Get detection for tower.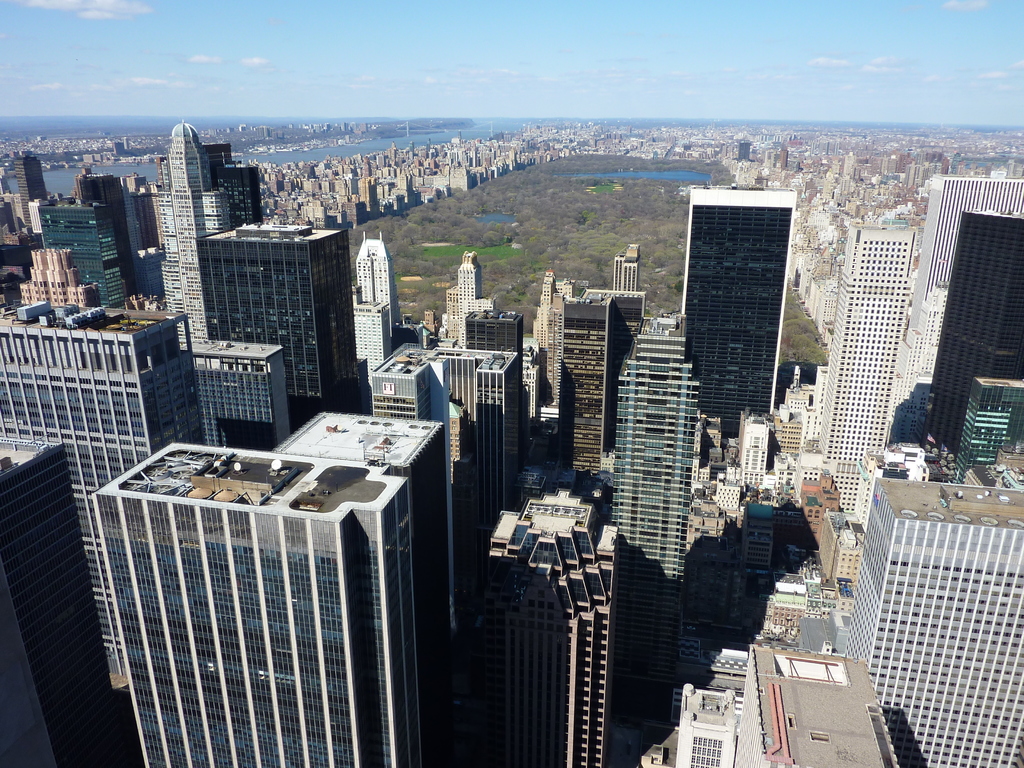
Detection: 468 302 525 467.
